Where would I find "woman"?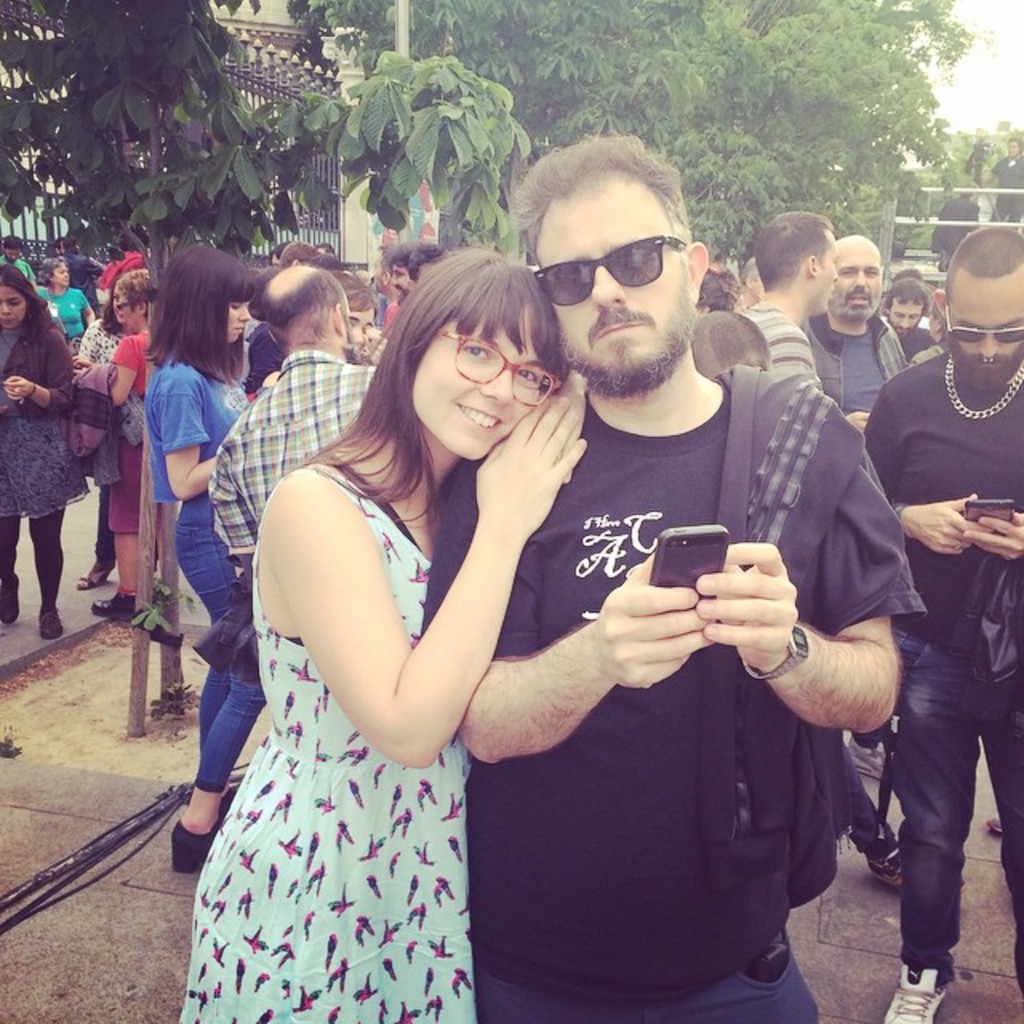
At (206, 226, 590, 1023).
